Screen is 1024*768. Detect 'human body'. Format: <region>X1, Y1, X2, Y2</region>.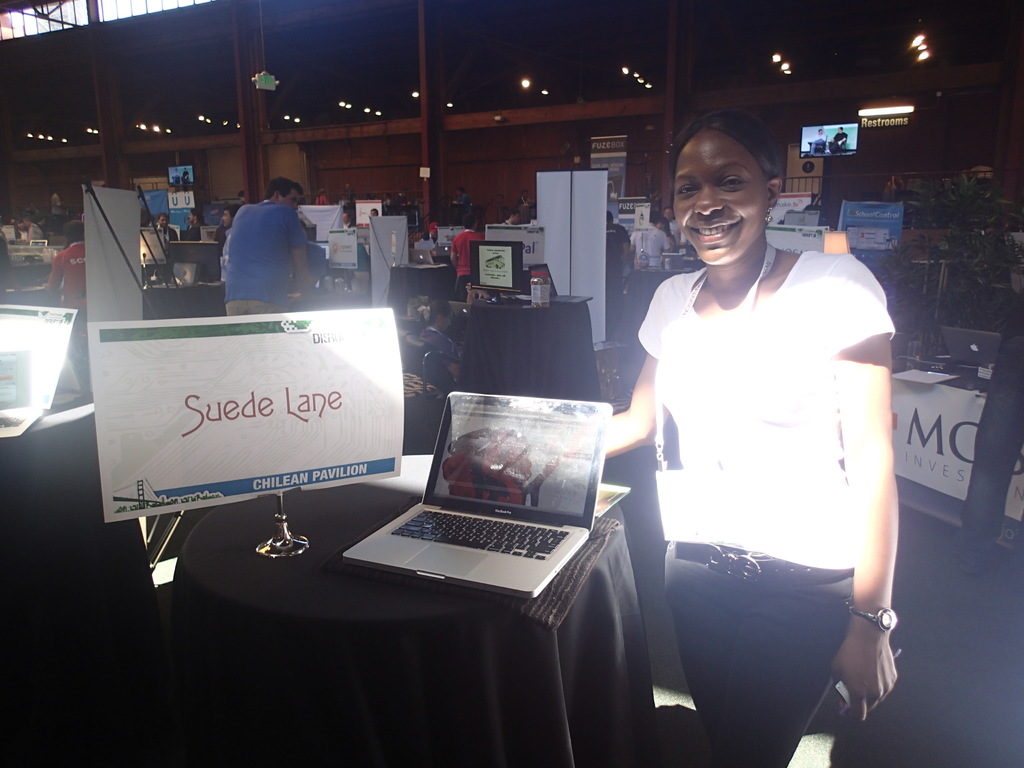
<region>826, 126, 845, 155</region>.
